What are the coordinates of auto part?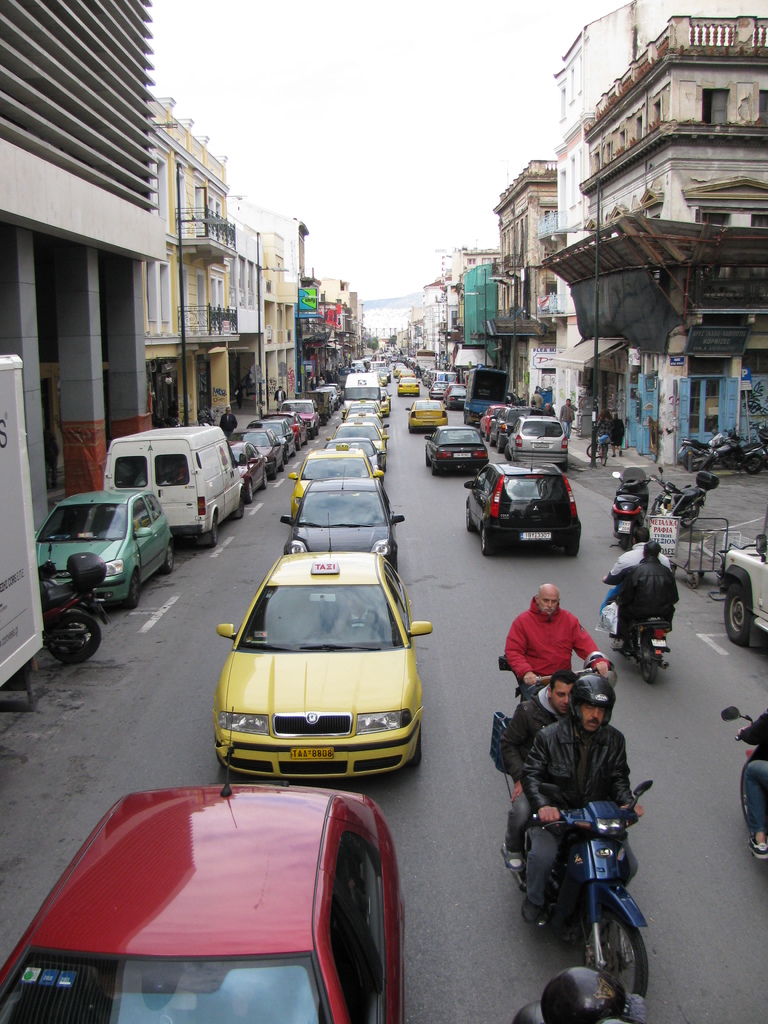
723,703,767,865.
